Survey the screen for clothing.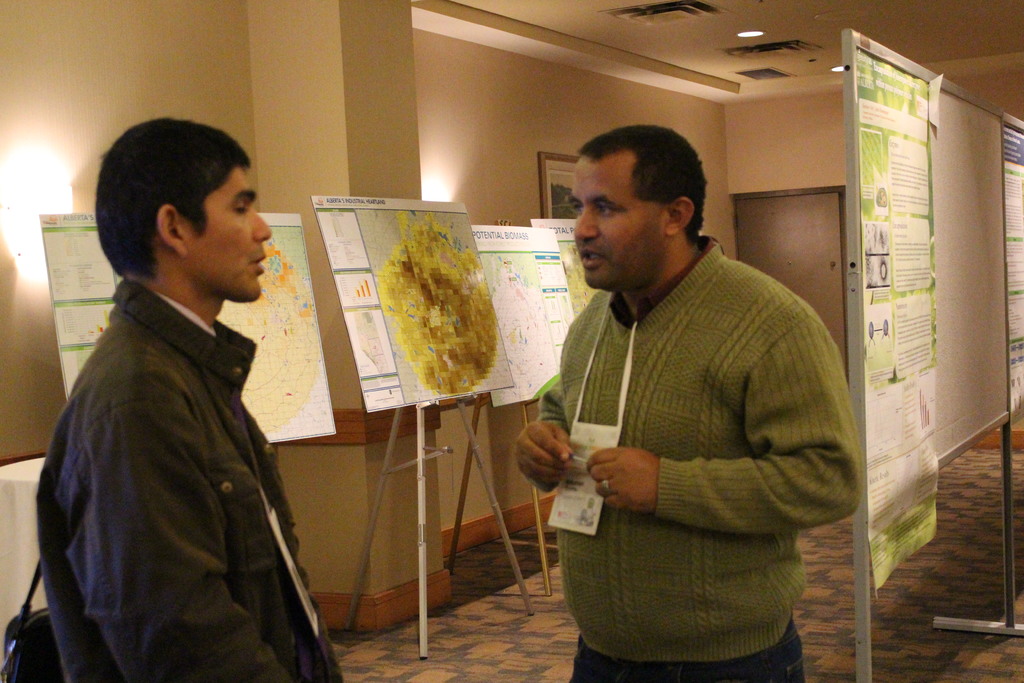
Survey found: 554,188,845,682.
